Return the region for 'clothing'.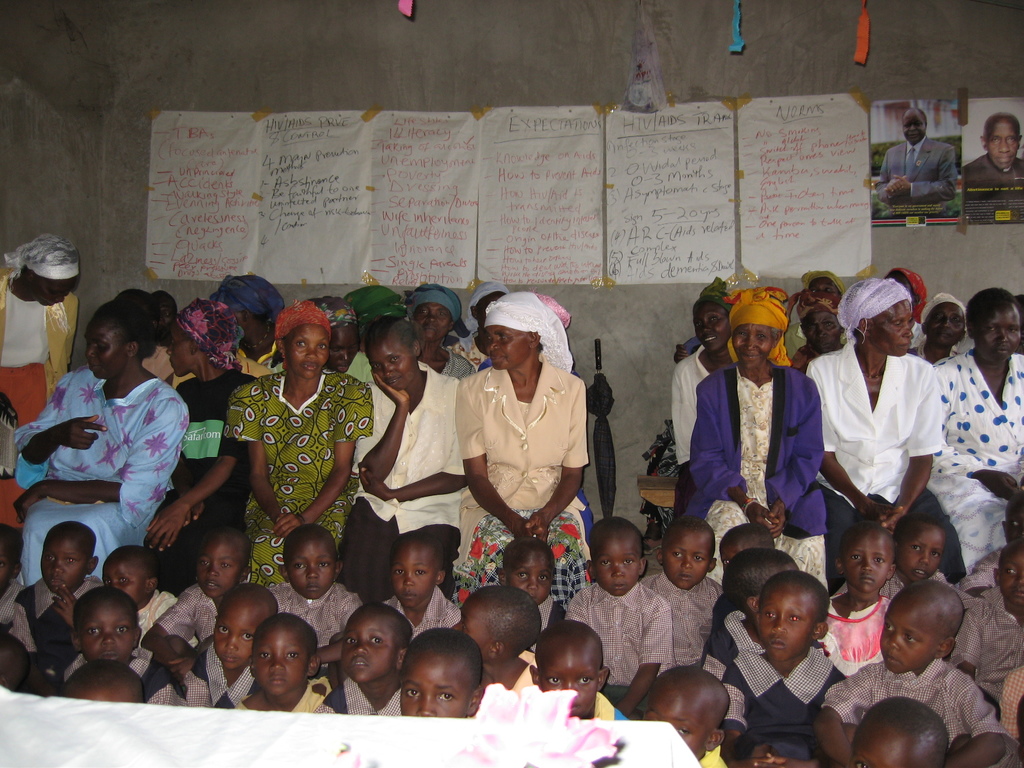
bbox=(964, 154, 1023, 199).
